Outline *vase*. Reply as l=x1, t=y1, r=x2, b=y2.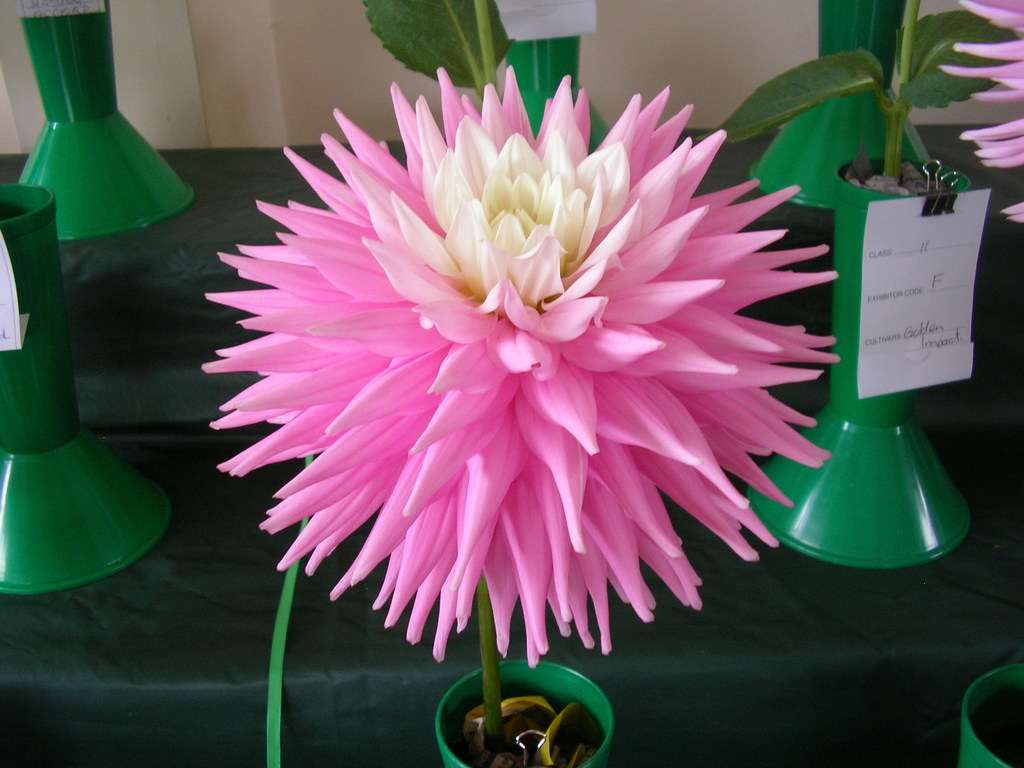
l=19, t=0, r=195, b=240.
